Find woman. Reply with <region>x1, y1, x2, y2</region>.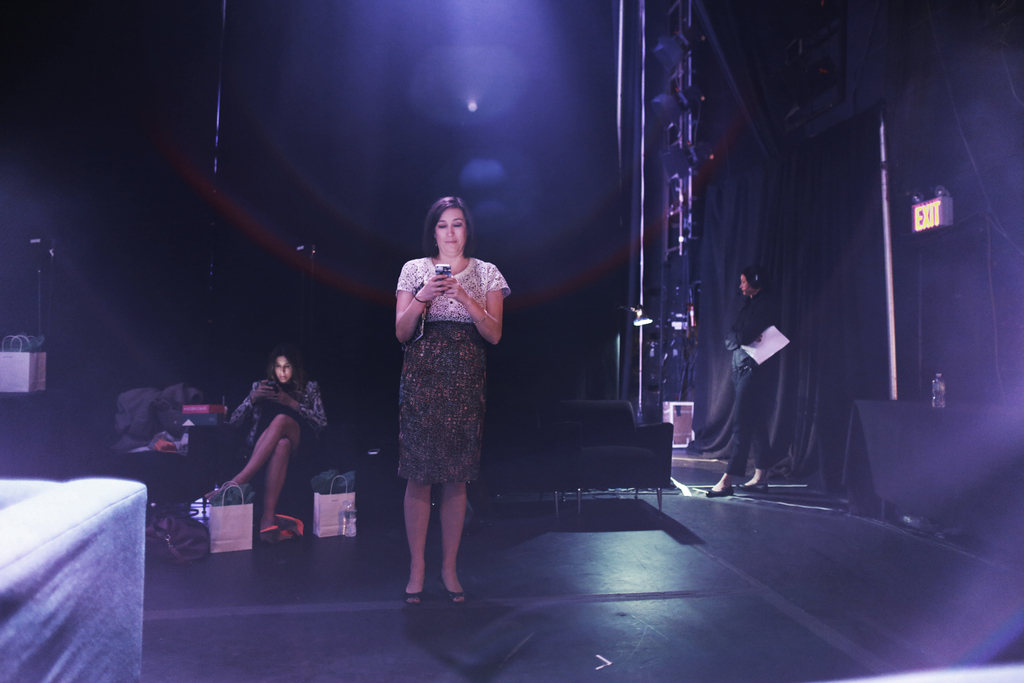
<region>196, 352, 329, 533</region>.
